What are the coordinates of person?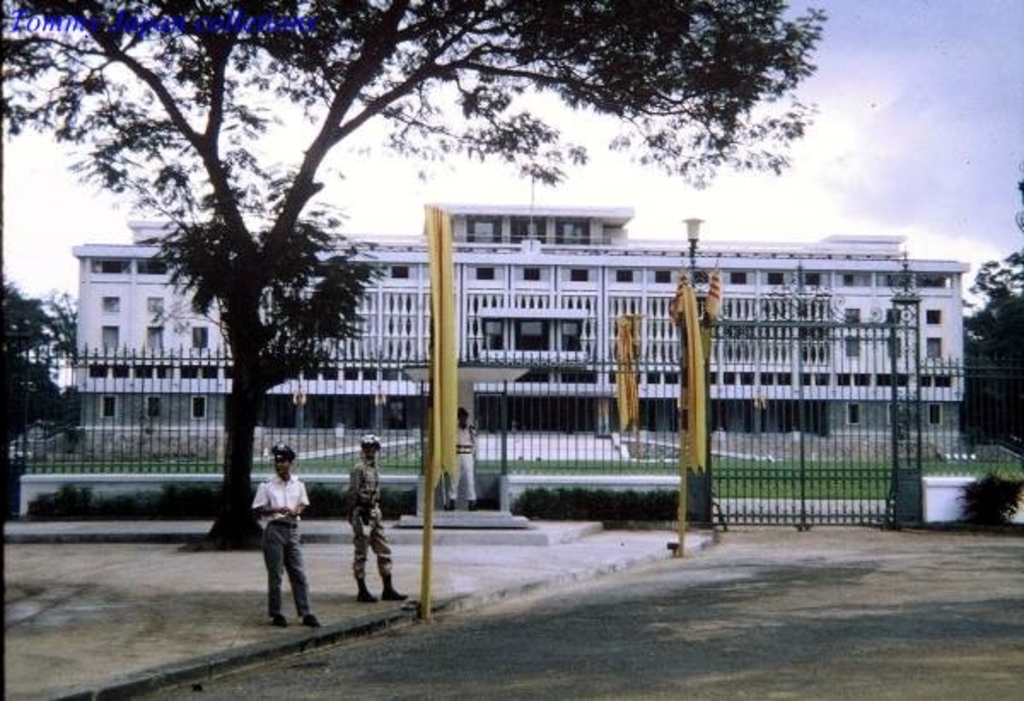
{"x1": 345, "y1": 426, "x2": 406, "y2": 612}.
